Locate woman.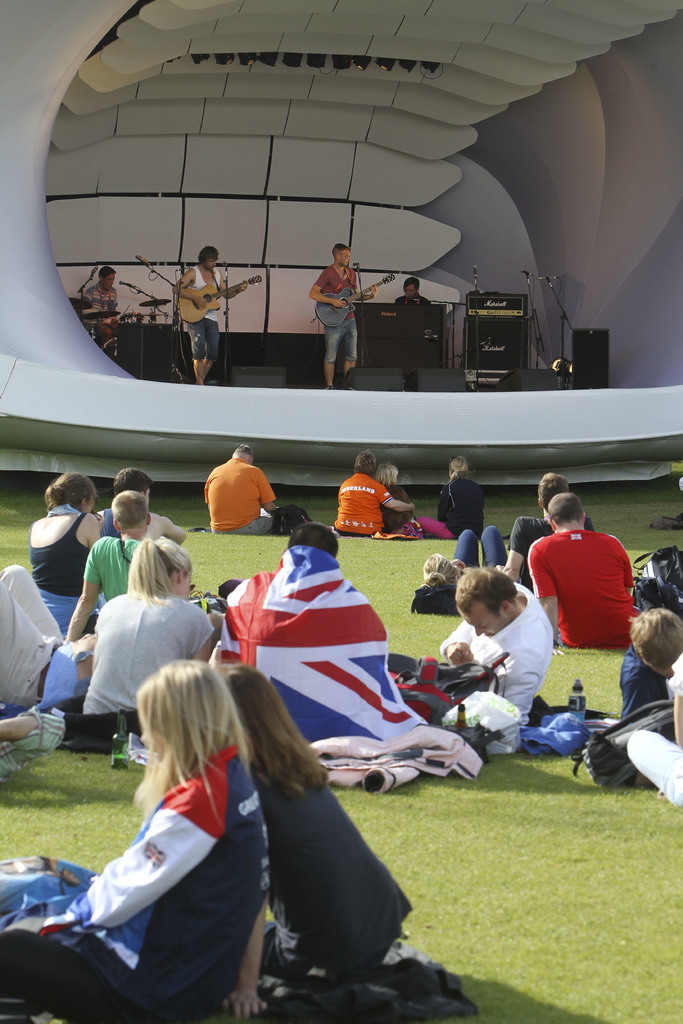
Bounding box: (left=74, top=535, right=213, bottom=717).
